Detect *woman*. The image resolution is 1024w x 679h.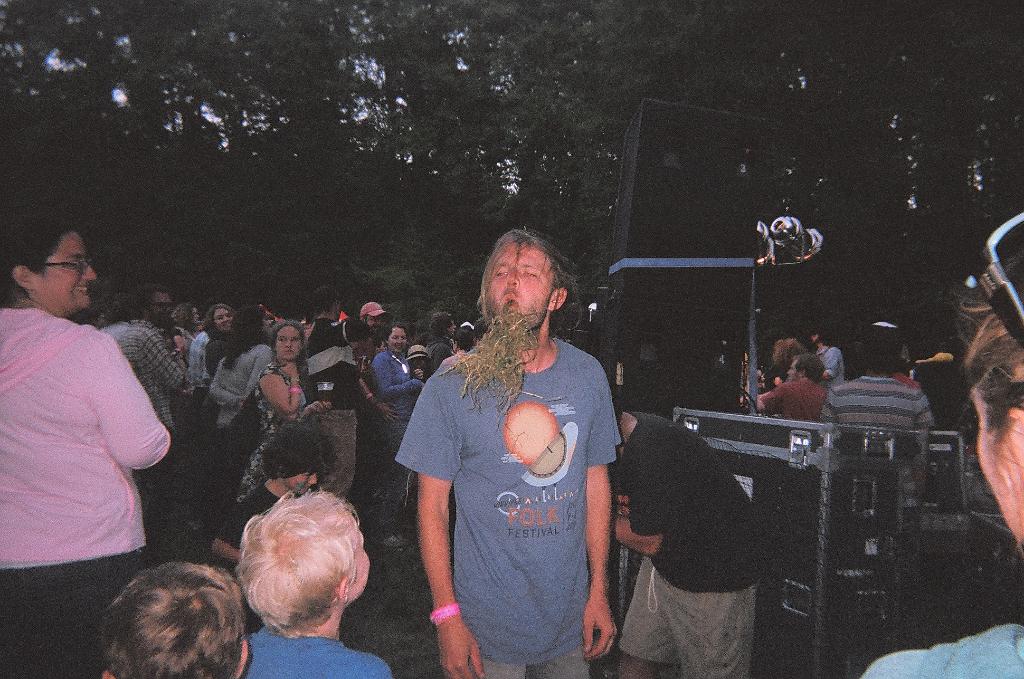
(860,254,1023,678).
